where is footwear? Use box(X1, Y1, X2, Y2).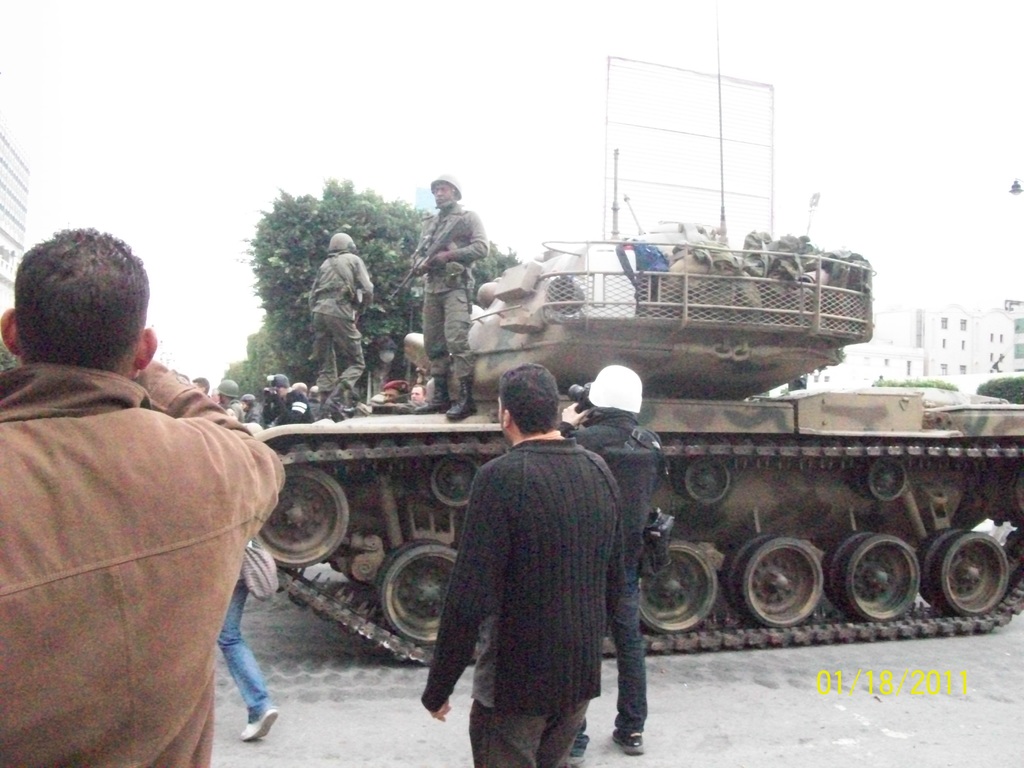
box(567, 733, 593, 767).
